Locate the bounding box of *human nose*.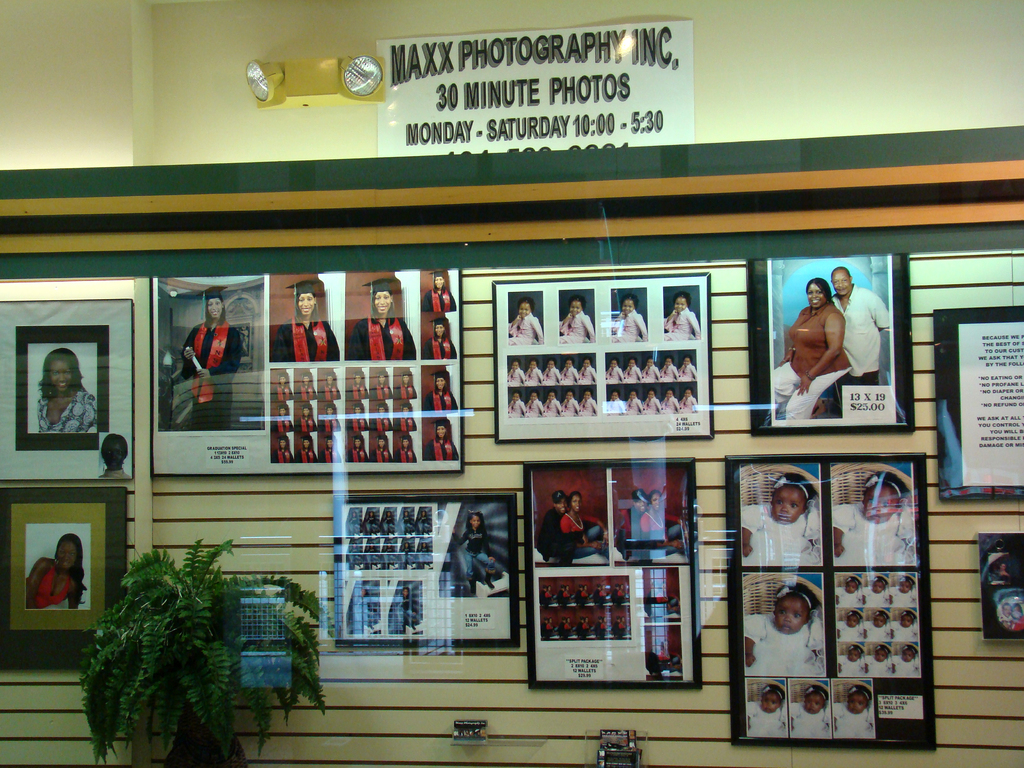
Bounding box: select_region(838, 280, 844, 284).
